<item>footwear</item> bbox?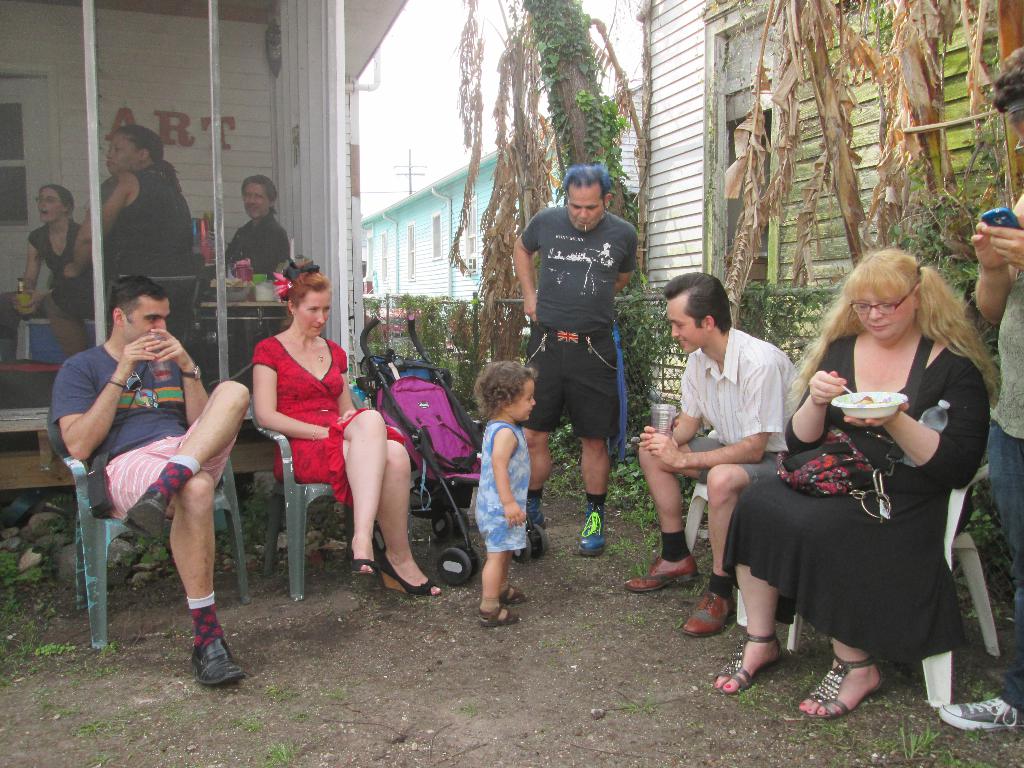
box=[481, 606, 513, 627]
